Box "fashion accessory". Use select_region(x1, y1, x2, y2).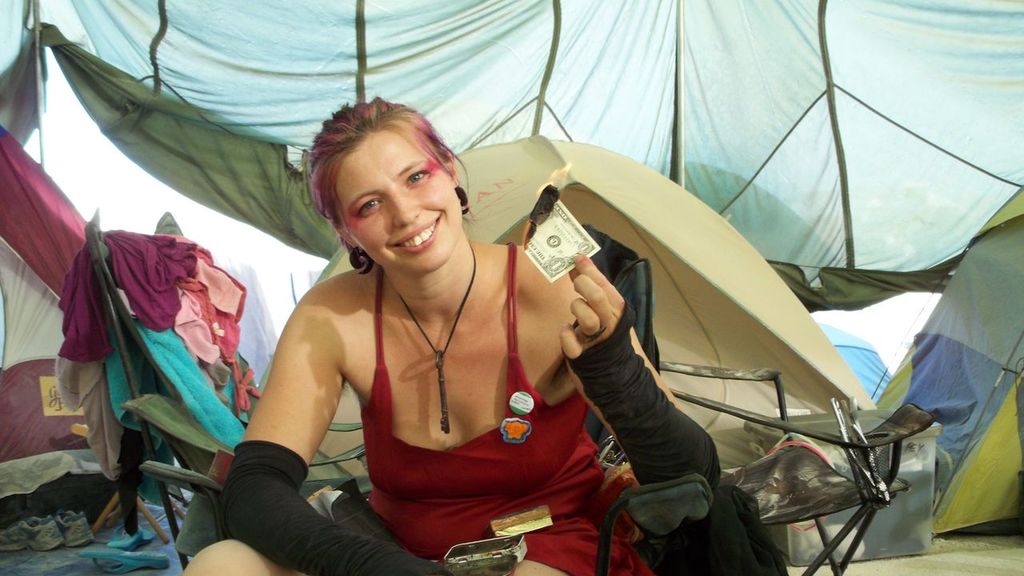
select_region(454, 186, 470, 217).
